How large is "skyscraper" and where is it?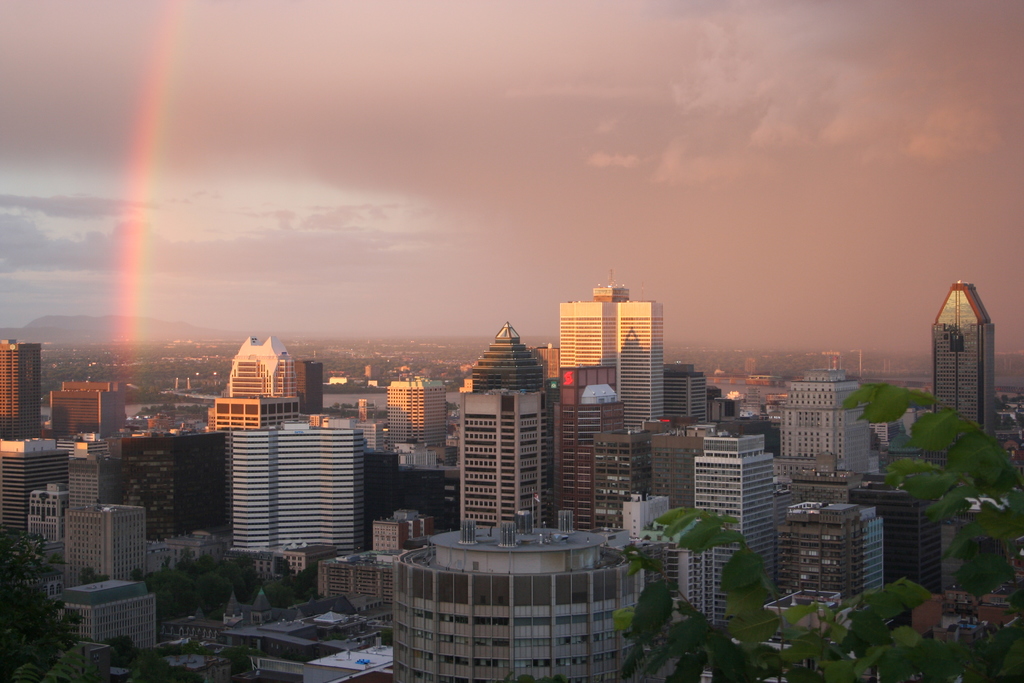
Bounding box: region(927, 280, 998, 439).
